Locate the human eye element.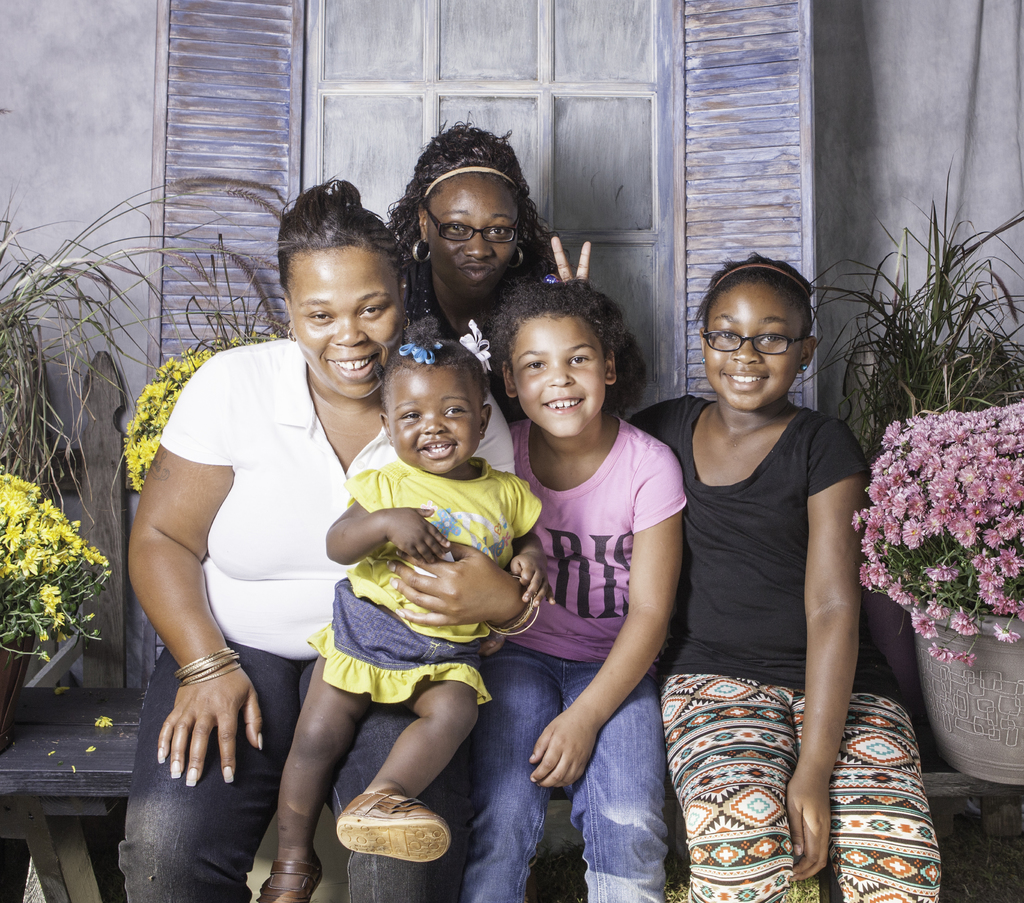
Element bbox: [left=444, top=225, right=470, bottom=240].
